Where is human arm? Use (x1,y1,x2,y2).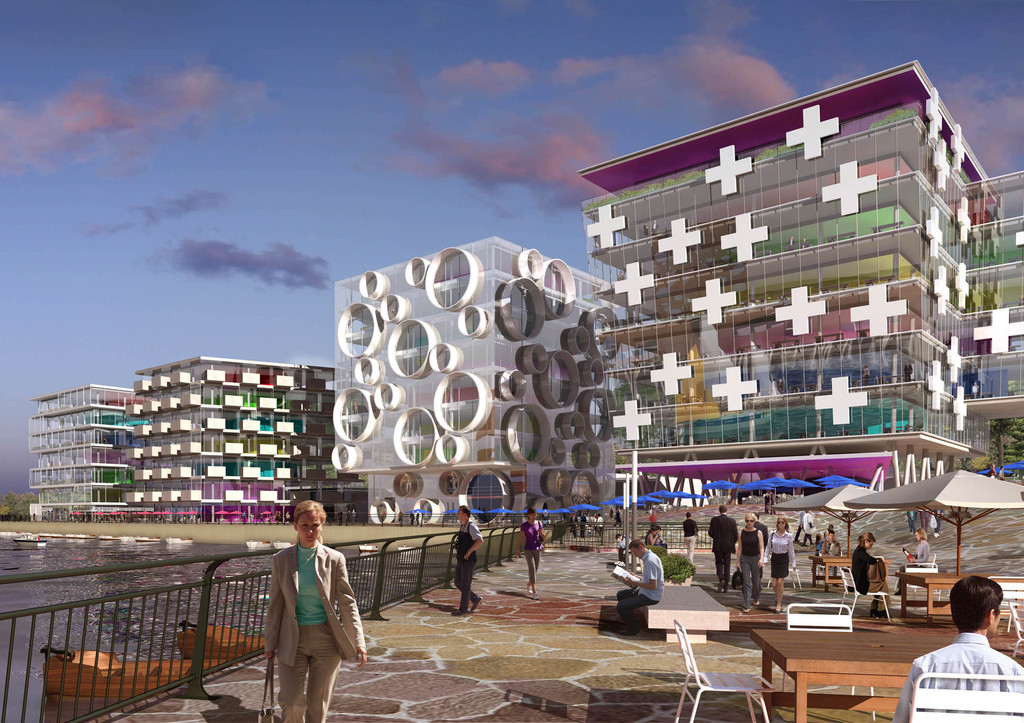
(913,554,926,557).
